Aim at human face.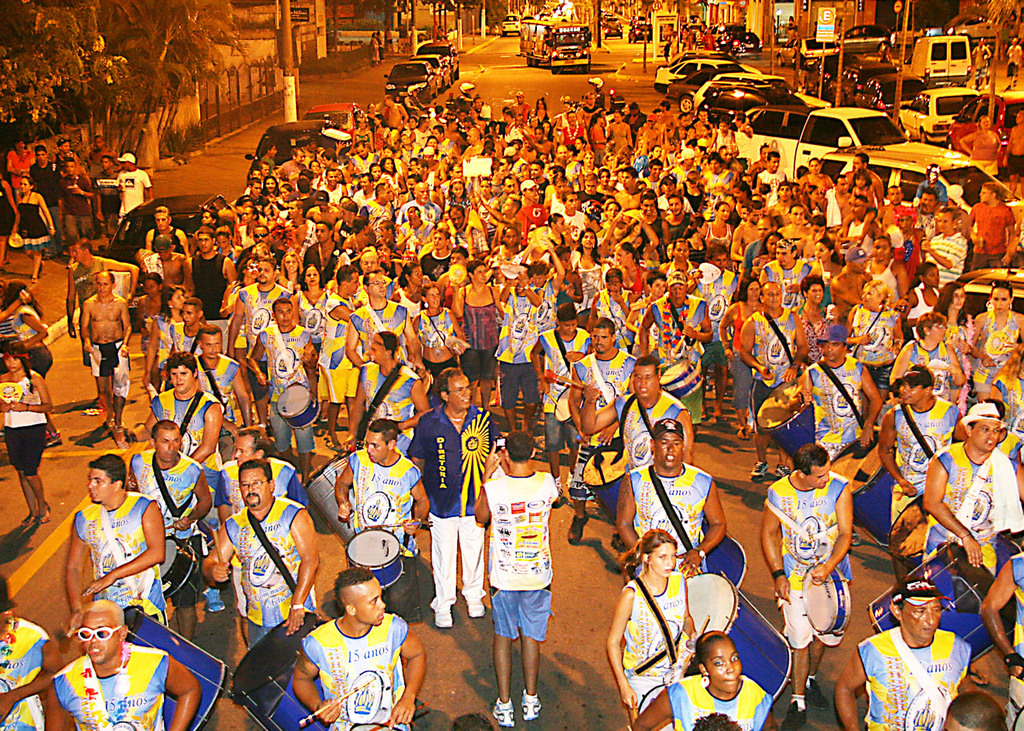
Aimed at 775, 246, 792, 269.
